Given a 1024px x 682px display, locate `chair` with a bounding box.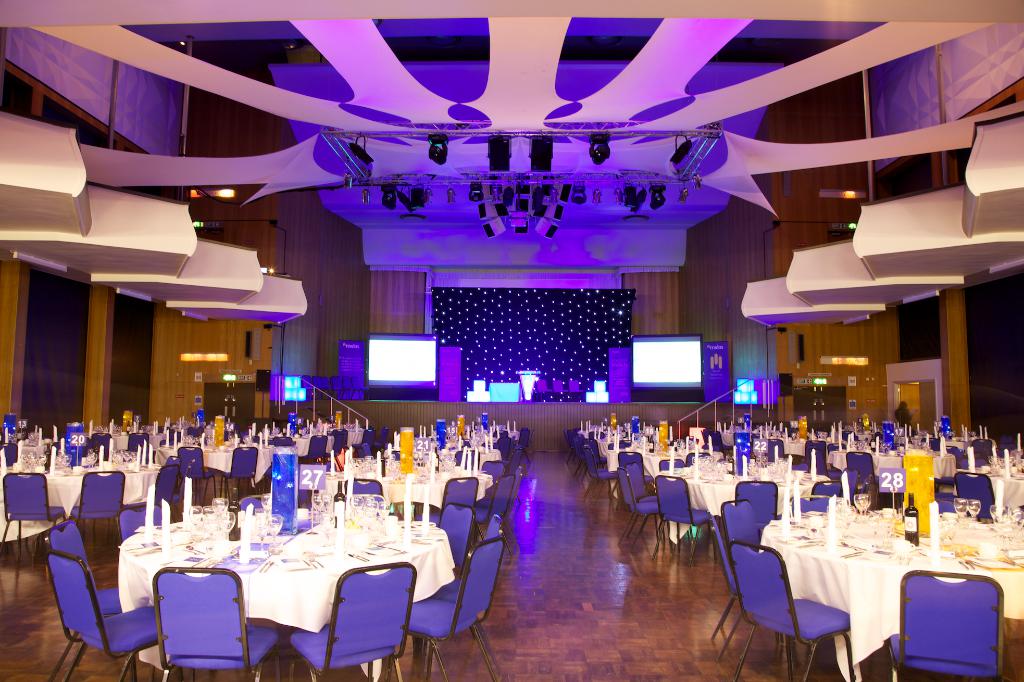
Located: crop(180, 450, 218, 506).
